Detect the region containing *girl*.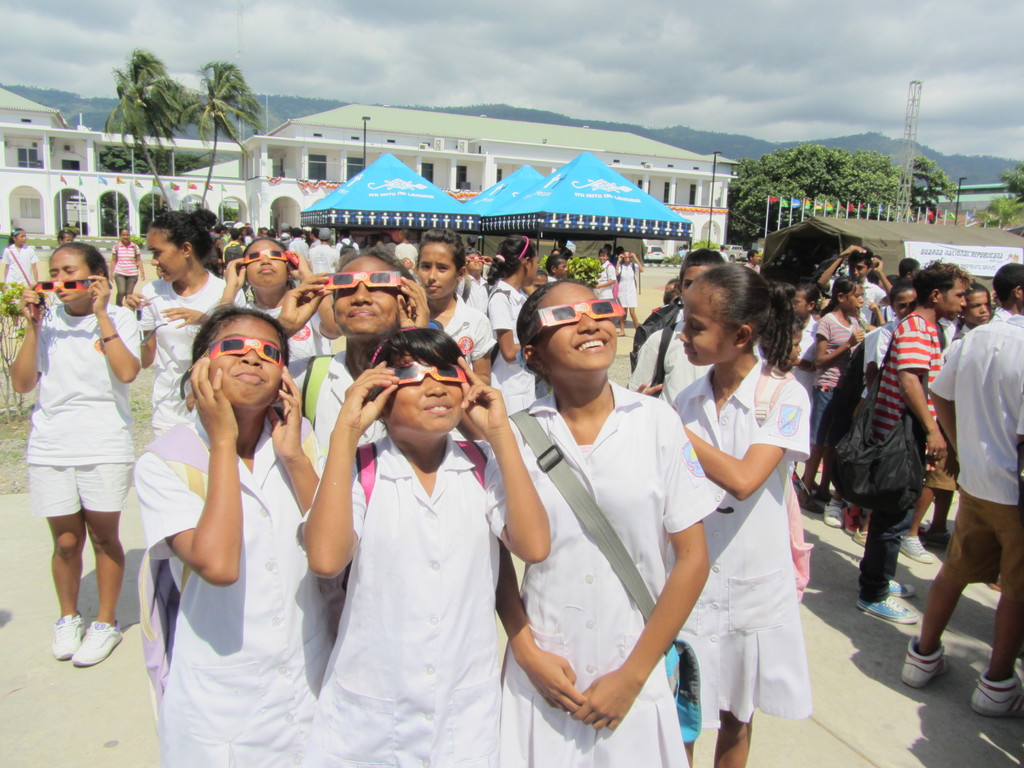
<region>222, 241, 293, 316</region>.
